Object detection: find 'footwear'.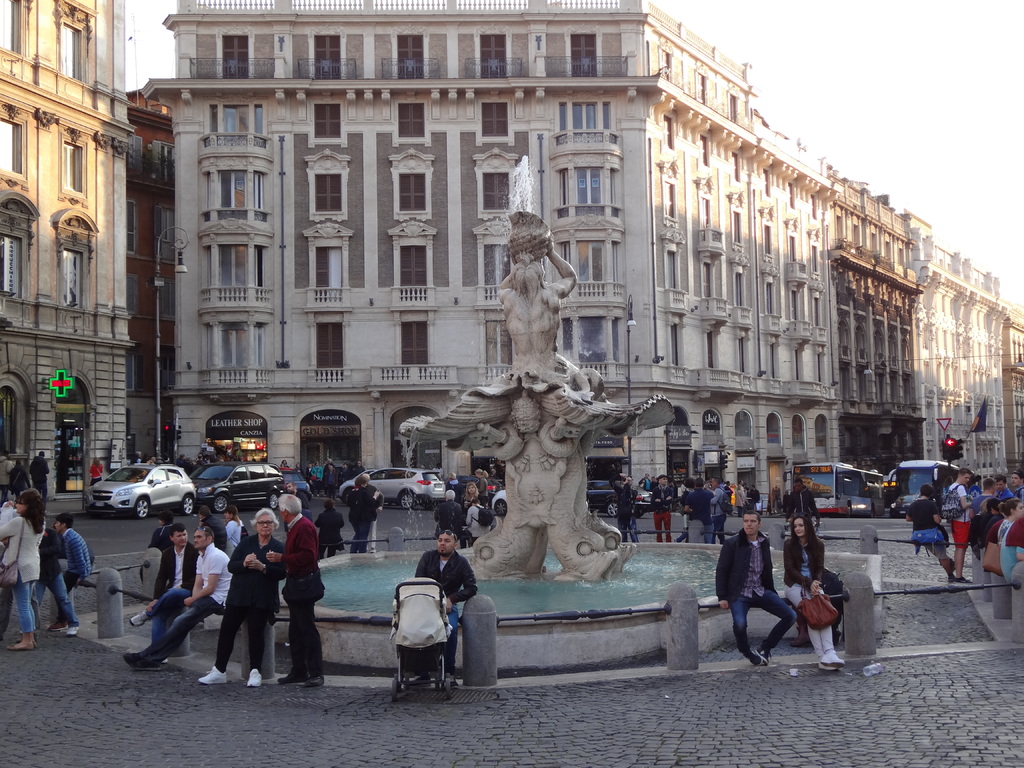
(left=945, top=572, right=956, bottom=582).
